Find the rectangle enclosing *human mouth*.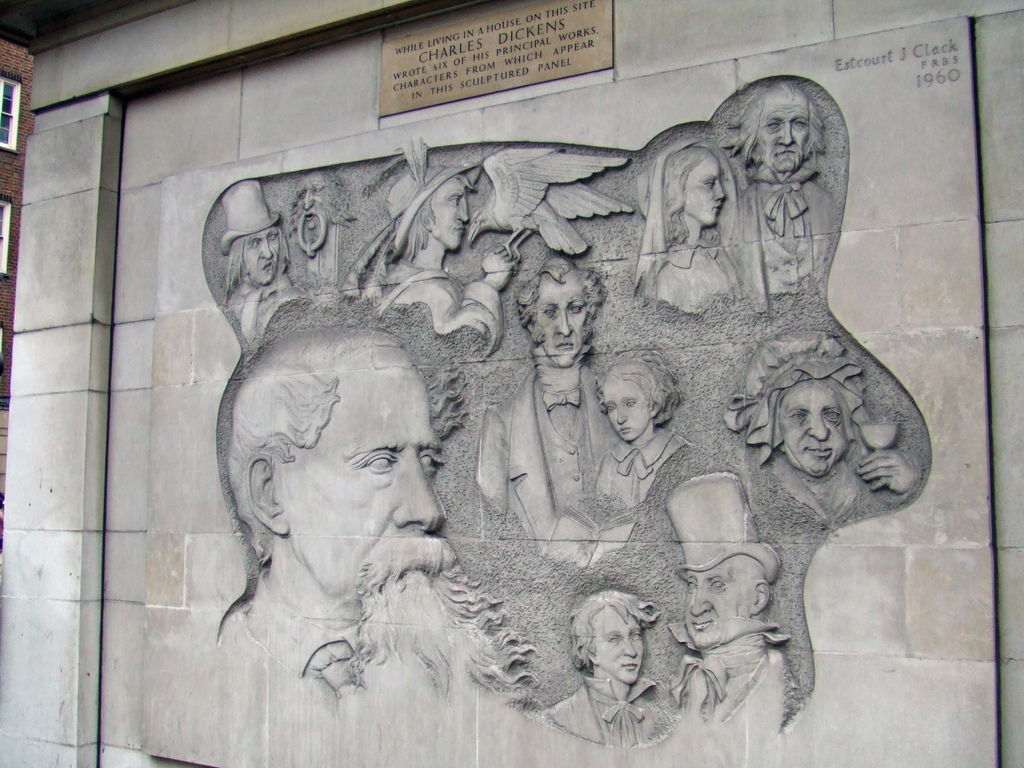
l=555, t=340, r=575, b=352.
